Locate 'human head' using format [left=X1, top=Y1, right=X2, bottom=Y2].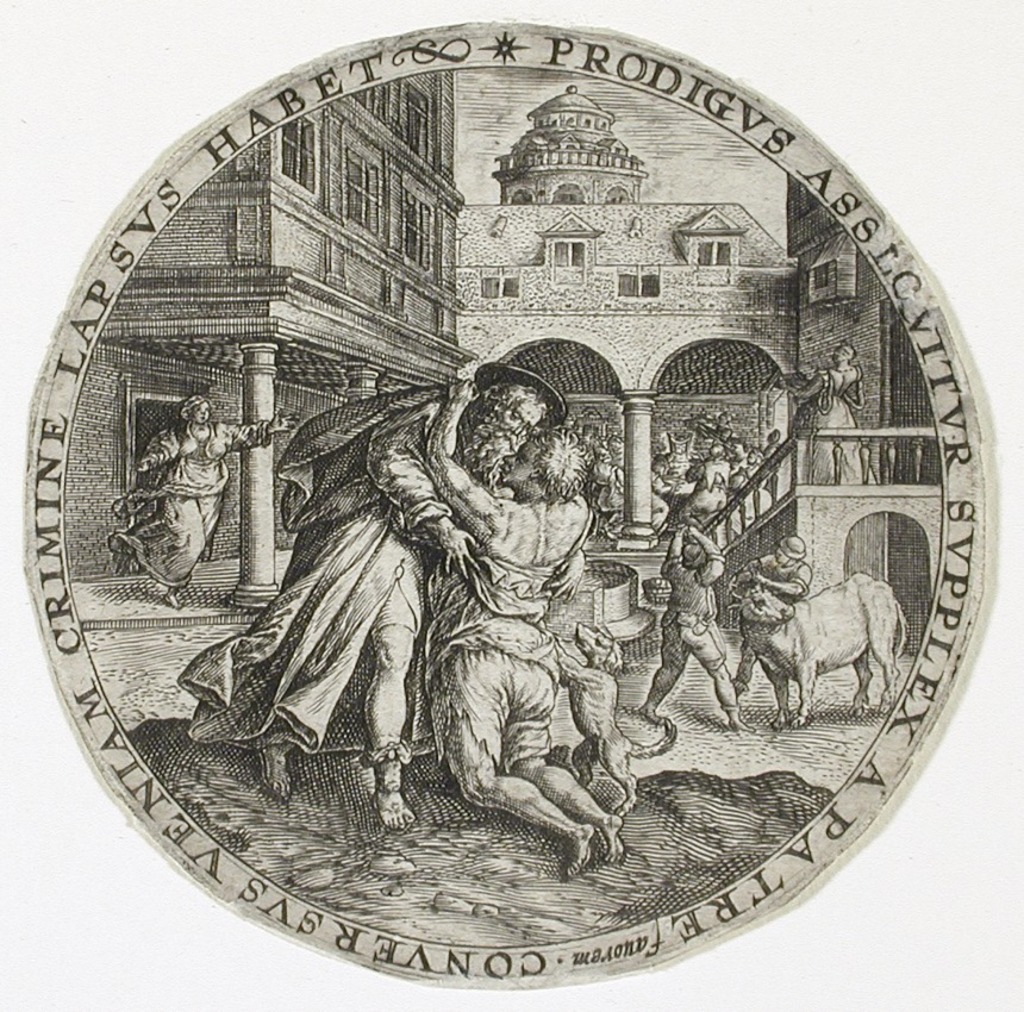
[left=504, top=426, right=593, bottom=501].
